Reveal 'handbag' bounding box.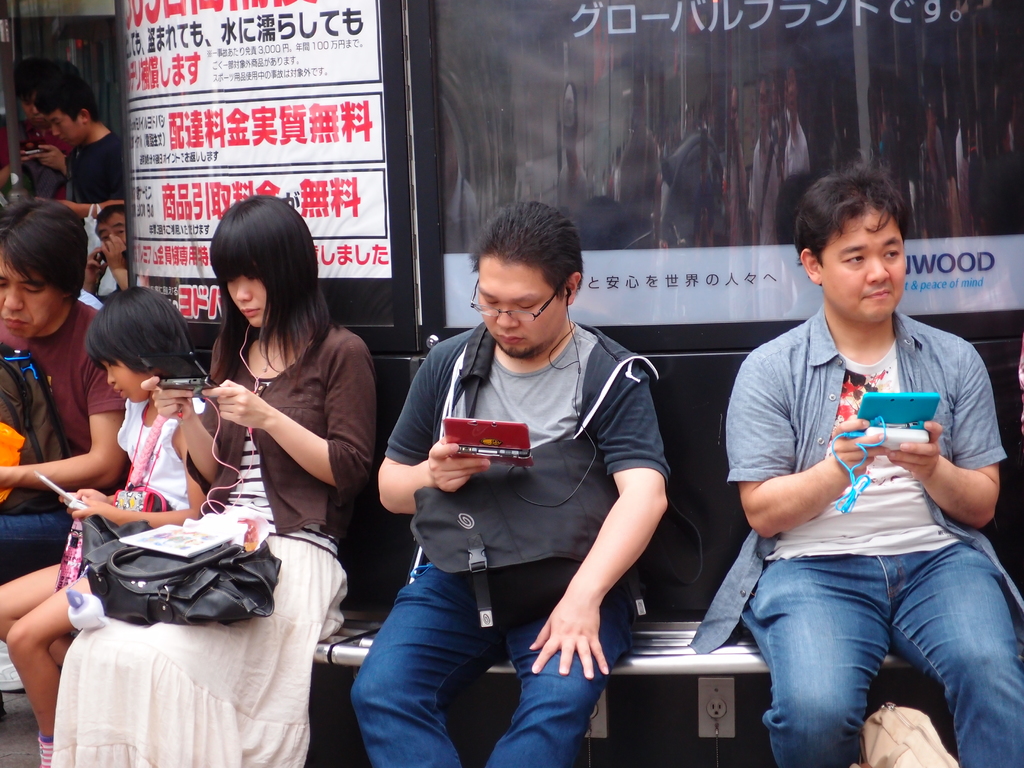
Revealed: 0, 346, 63, 515.
